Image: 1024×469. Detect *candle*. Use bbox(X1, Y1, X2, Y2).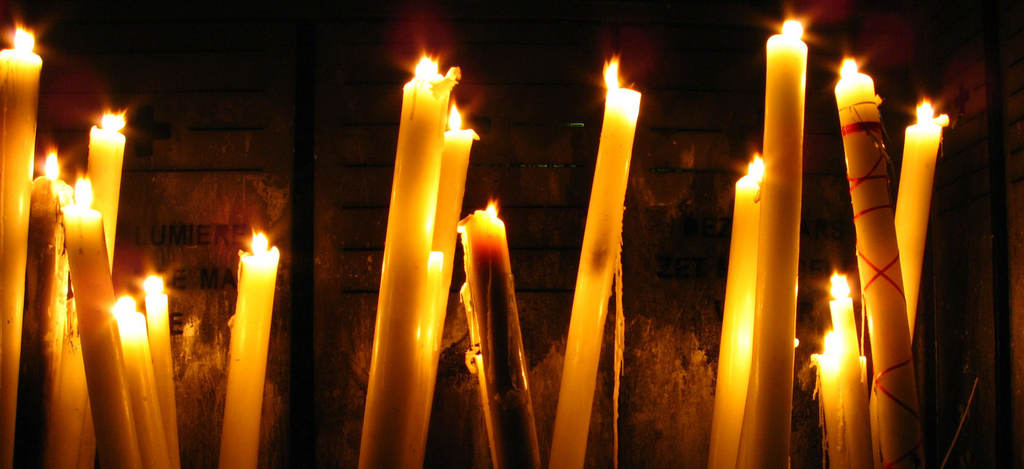
bbox(764, 12, 809, 467).
